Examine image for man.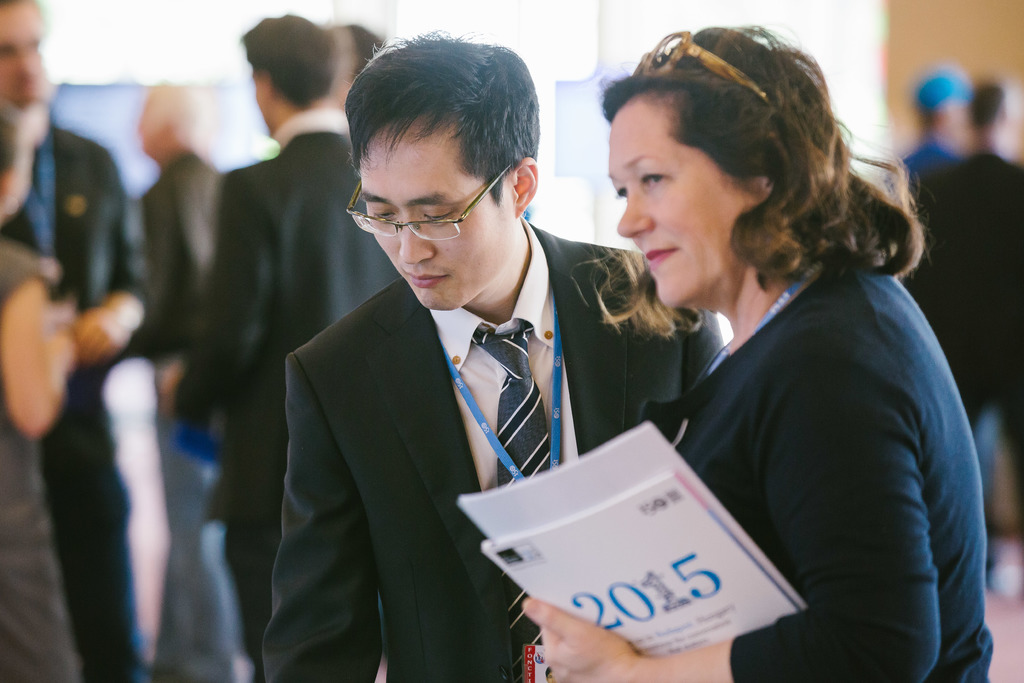
Examination result: 184 13 426 682.
